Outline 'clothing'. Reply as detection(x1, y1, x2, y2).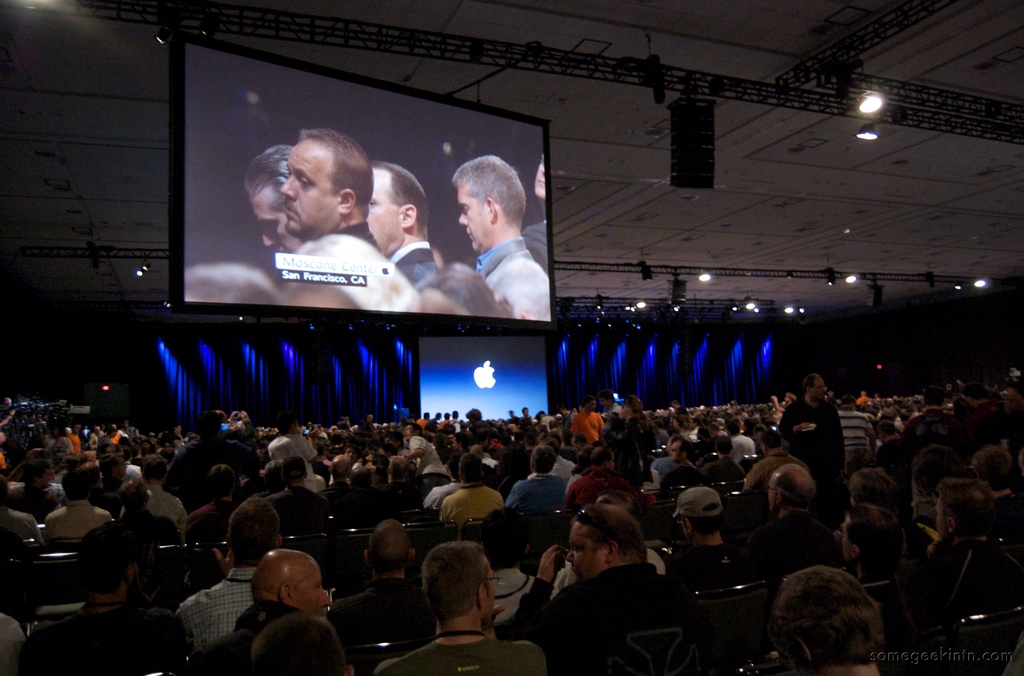
detection(381, 479, 424, 506).
